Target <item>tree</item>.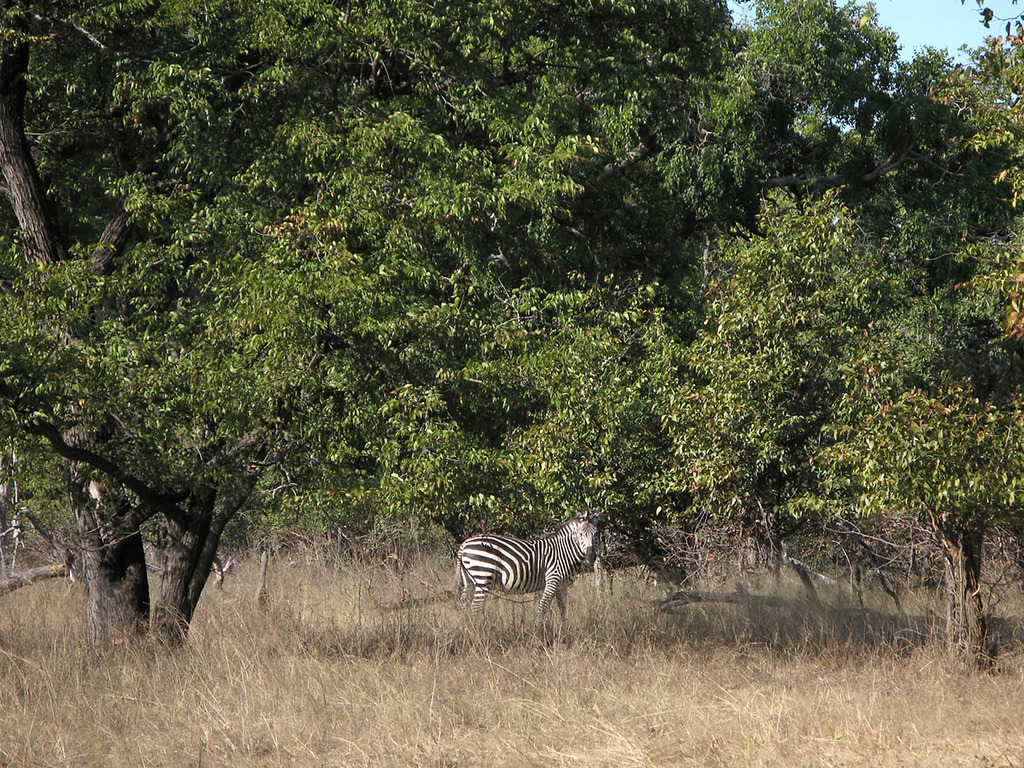
Target region: select_region(0, 0, 903, 671).
